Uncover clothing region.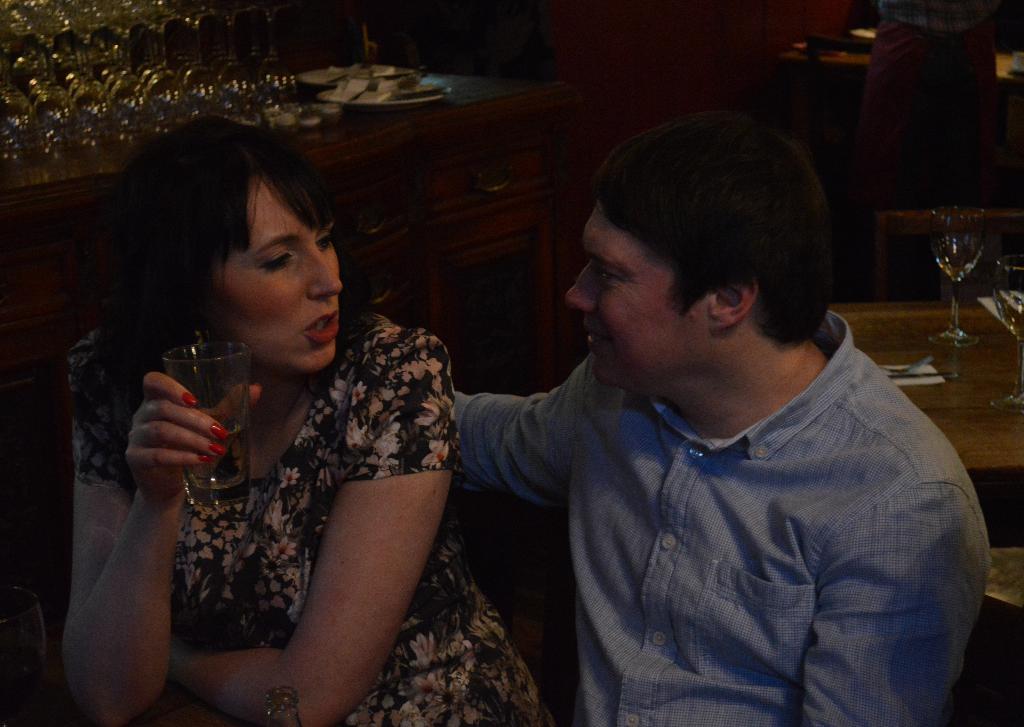
Uncovered: 435:284:991:716.
